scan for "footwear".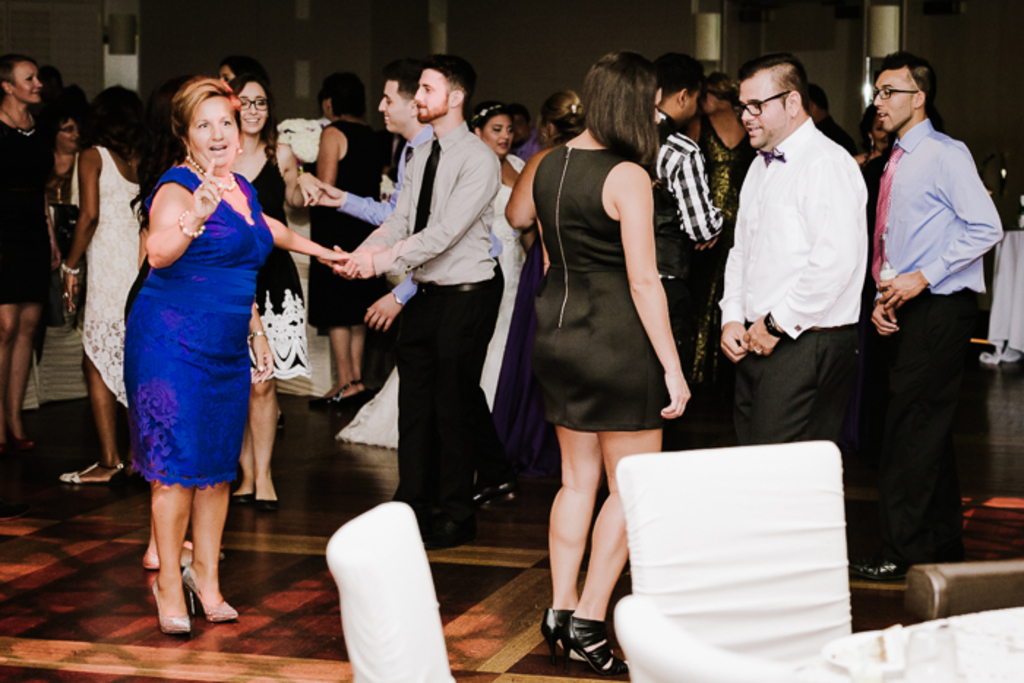
Scan result: Rect(556, 603, 622, 676).
